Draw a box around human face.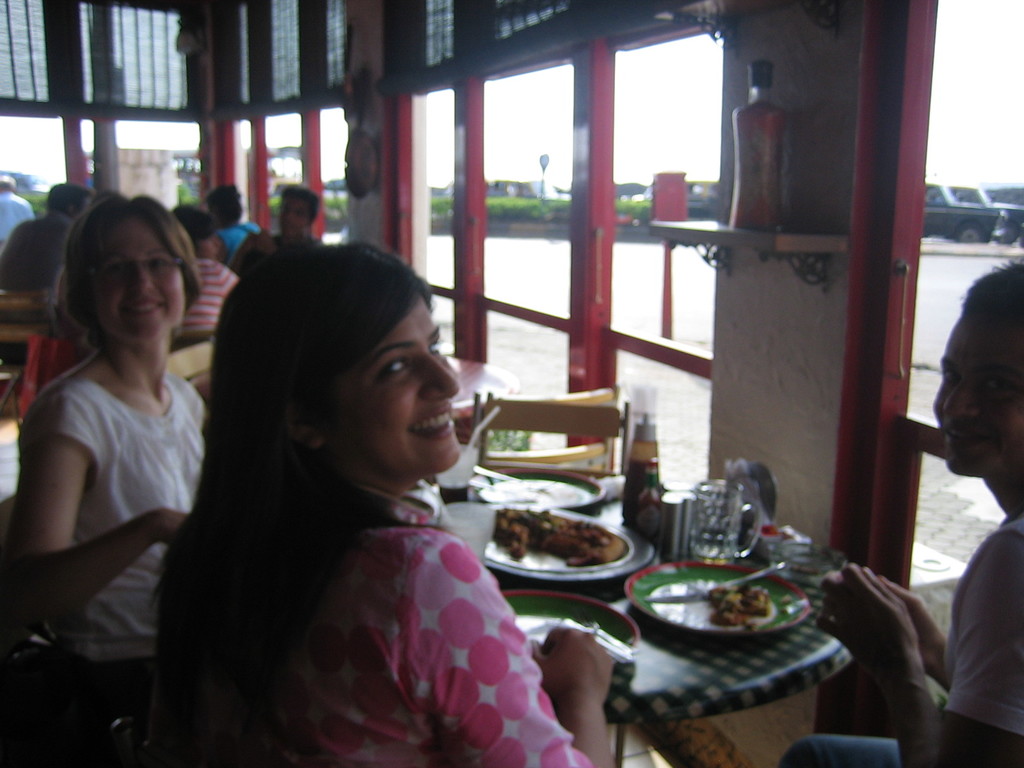
BBox(932, 314, 1023, 471).
